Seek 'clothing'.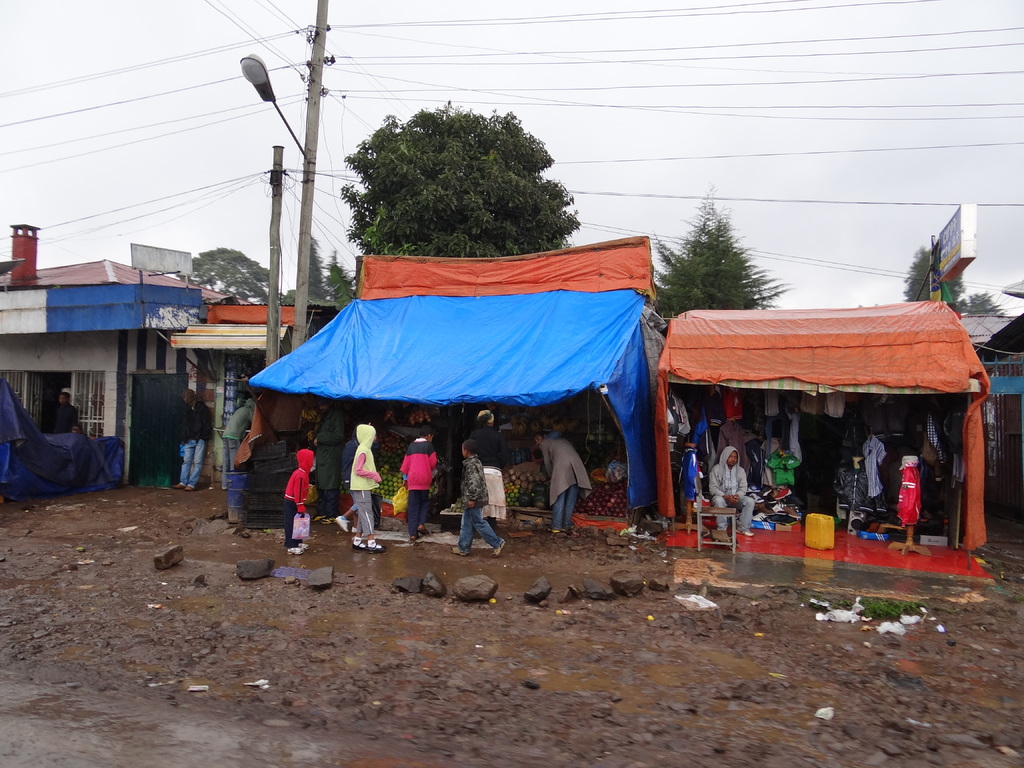
282,445,317,547.
